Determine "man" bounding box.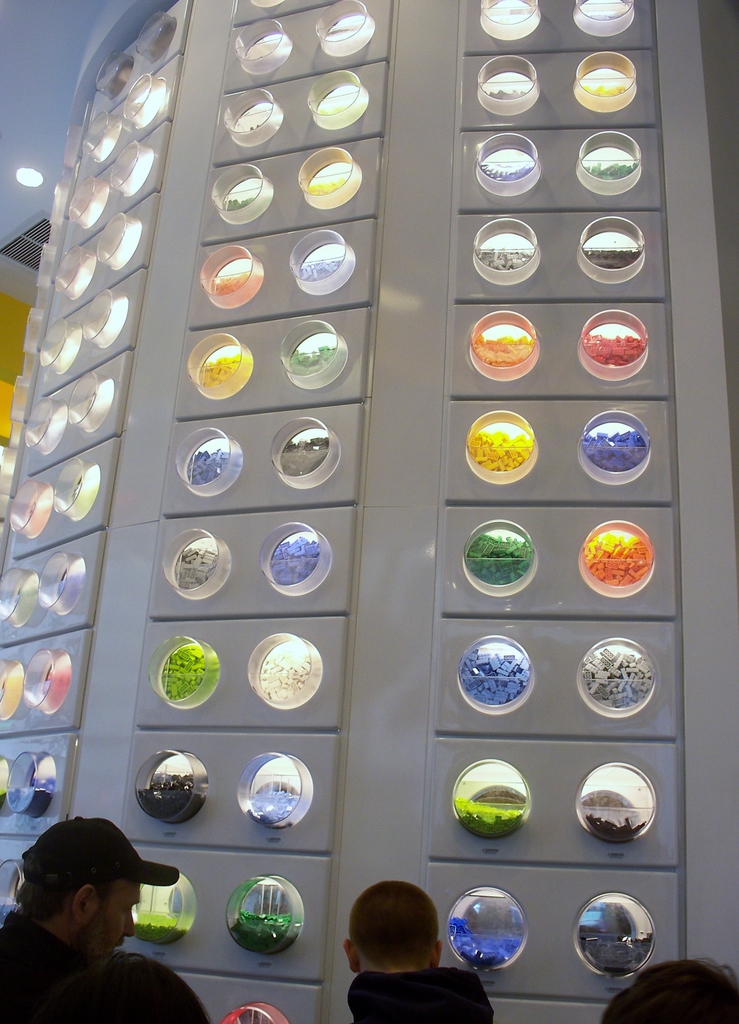
Determined: Rect(47, 951, 208, 1023).
